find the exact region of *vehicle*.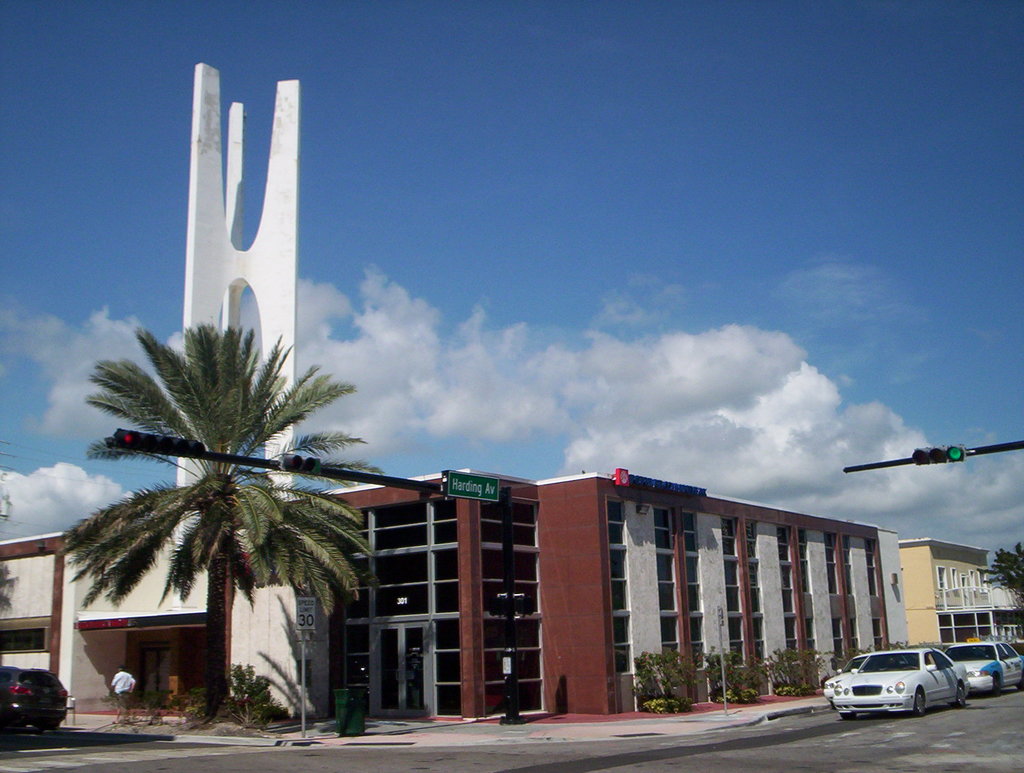
Exact region: 826 653 981 724.
